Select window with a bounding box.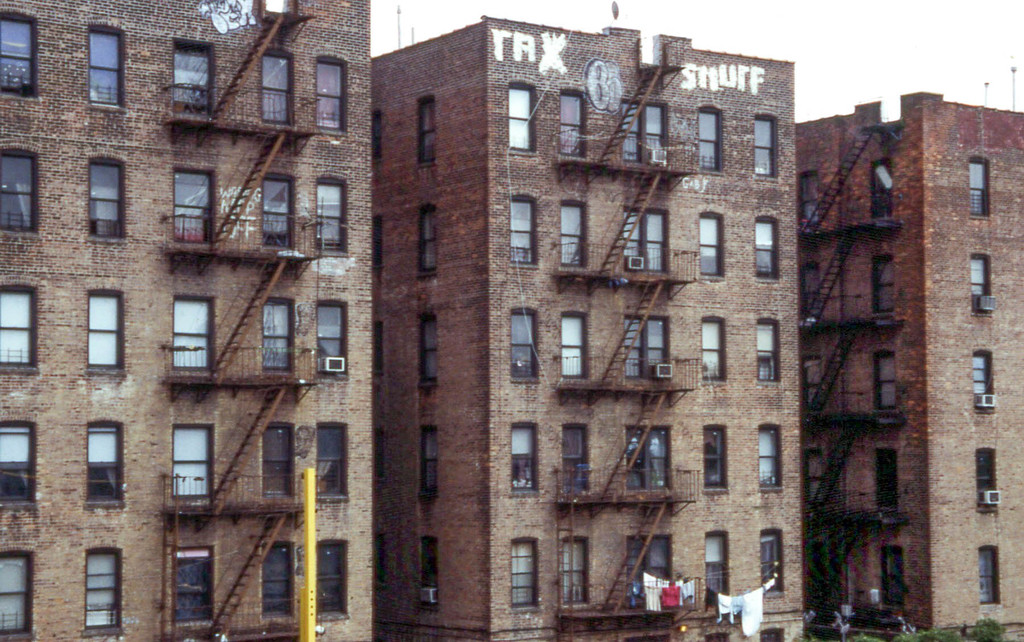
(0,424,38,501).
